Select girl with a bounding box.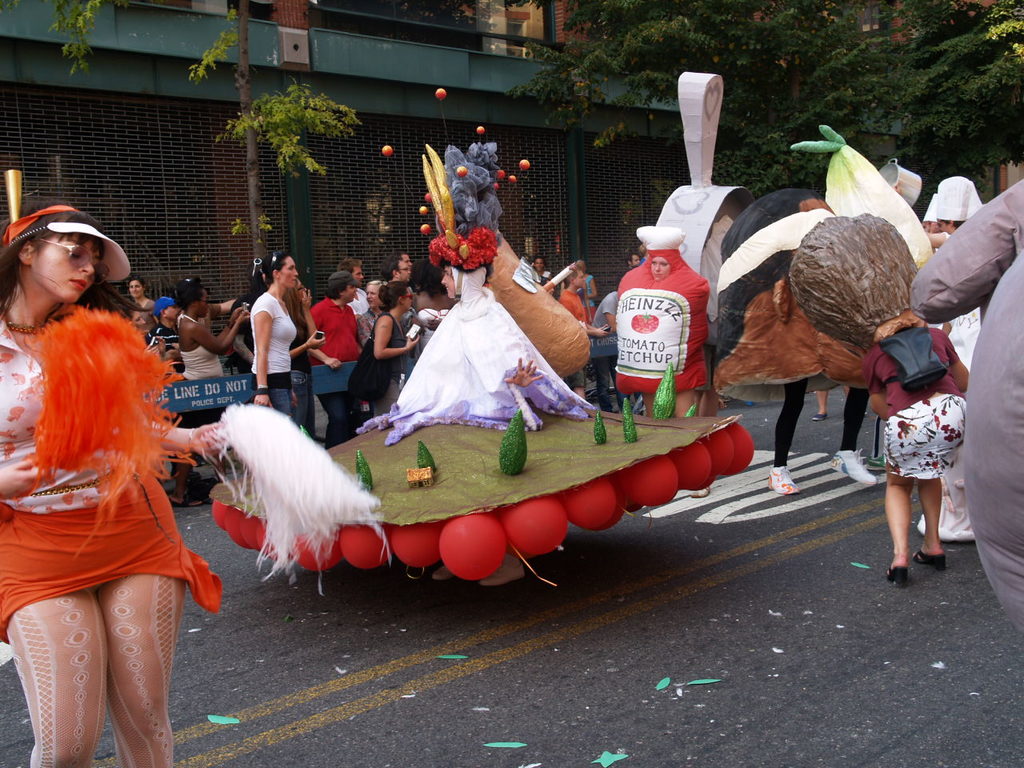
(126,278,152,324).
